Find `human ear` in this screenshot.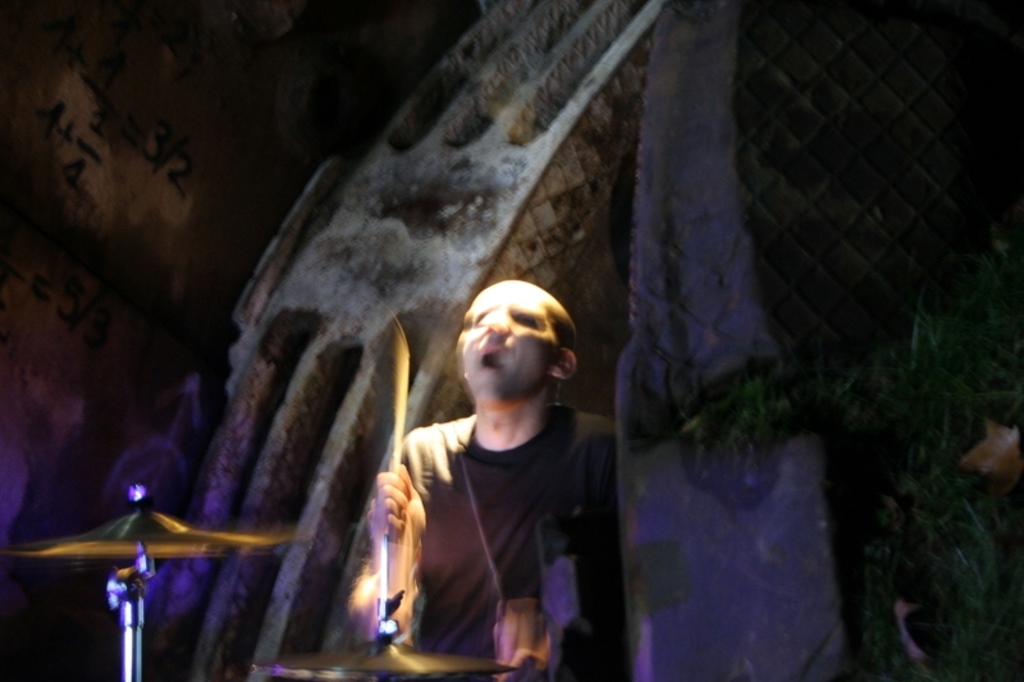
The bounding box for `human ear` is Rect(548, 348, 577, 380).
